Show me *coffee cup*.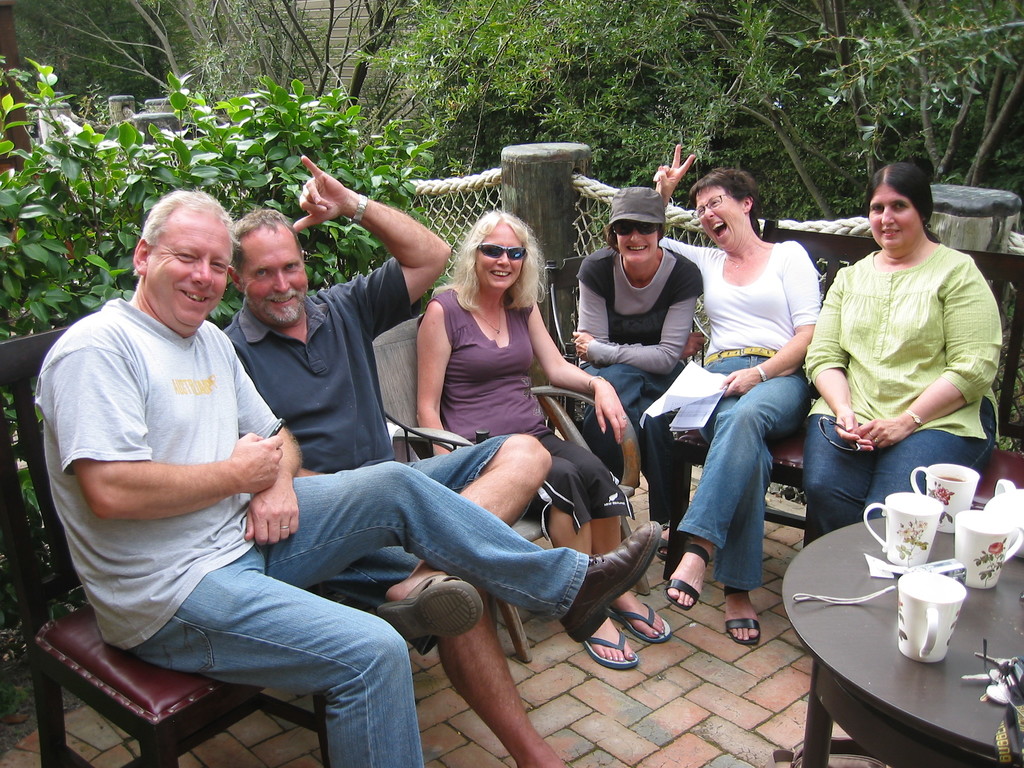
*coffee cup* is here: <region>955, 509, 1023, 590</region>.
